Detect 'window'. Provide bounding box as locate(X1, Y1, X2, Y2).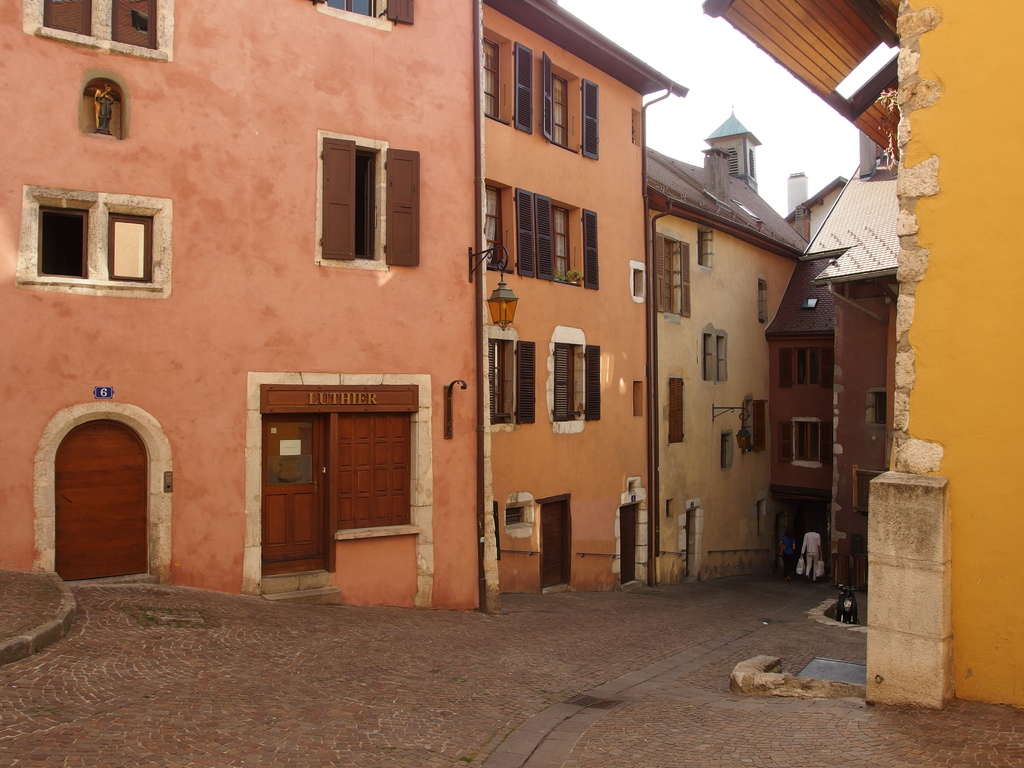
locate(702, 333, 715, 380).
